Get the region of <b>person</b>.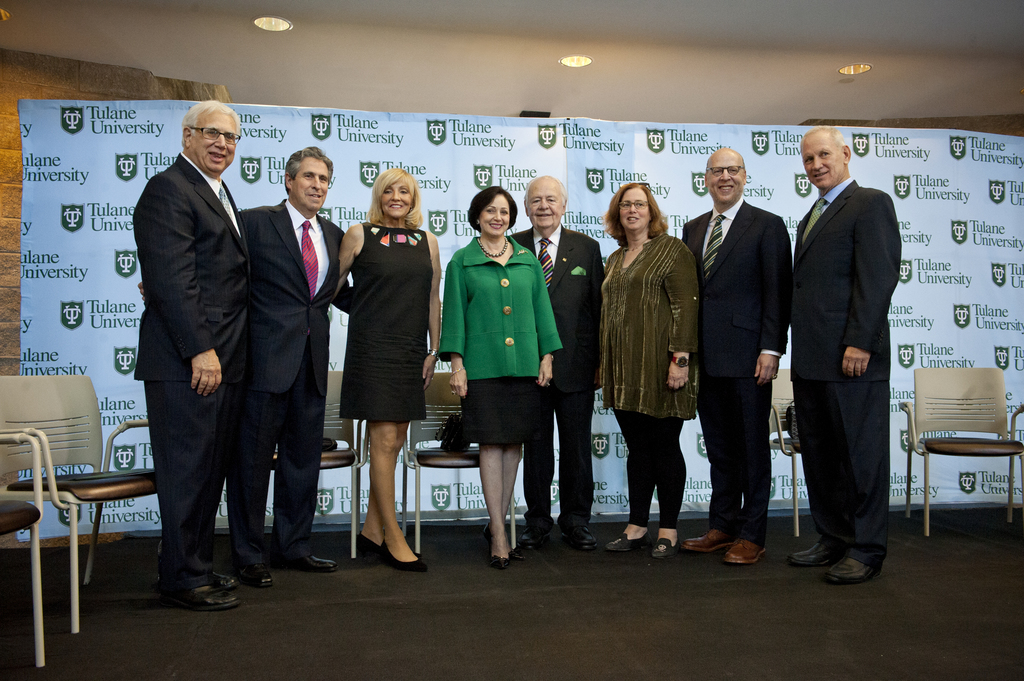
(666,150,792,556).
